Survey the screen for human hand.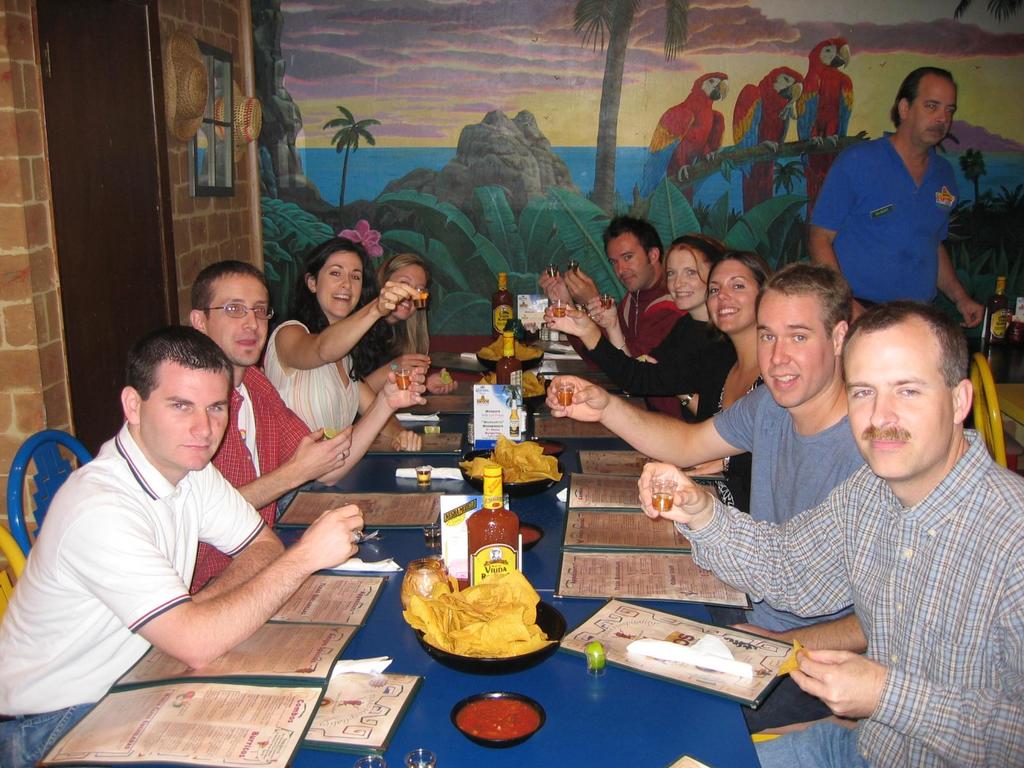
Survey found: region(376, 280, 422, 318).
